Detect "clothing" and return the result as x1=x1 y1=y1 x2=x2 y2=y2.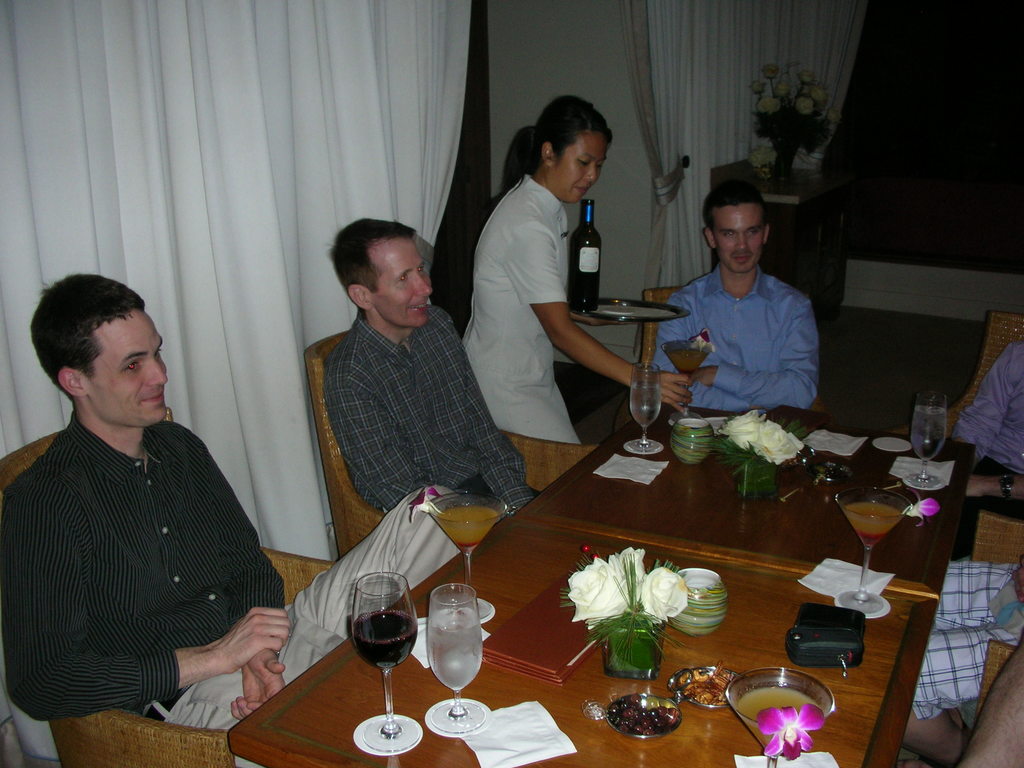
x1=1 y1=412 x2=460 y2=730.
